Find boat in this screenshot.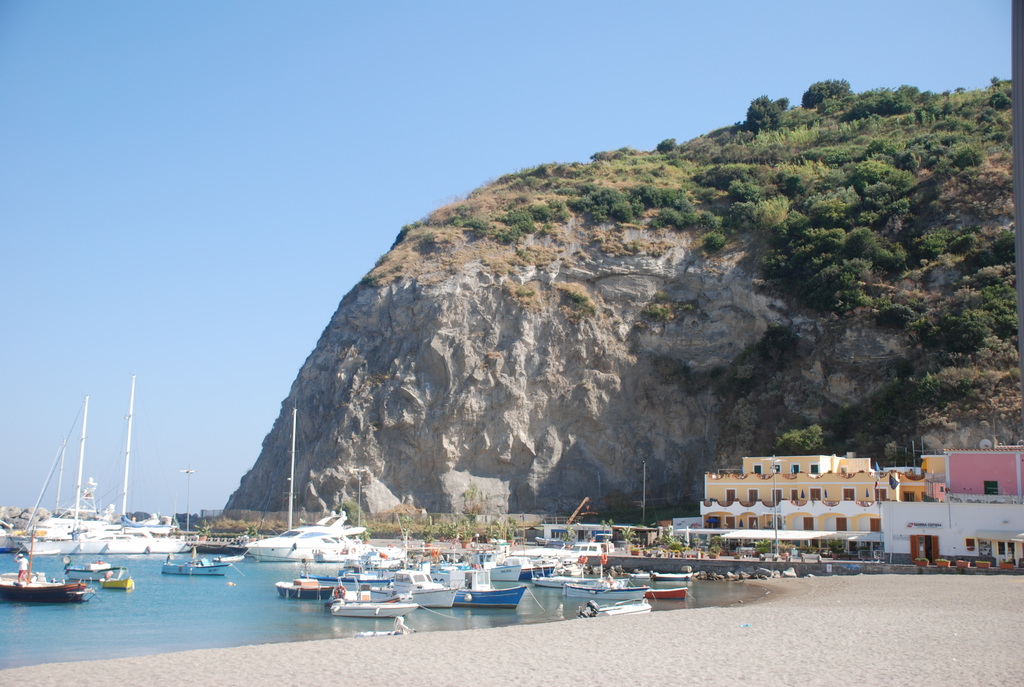
The bounding box for boat is select_region(1, 390, 154, 542).
